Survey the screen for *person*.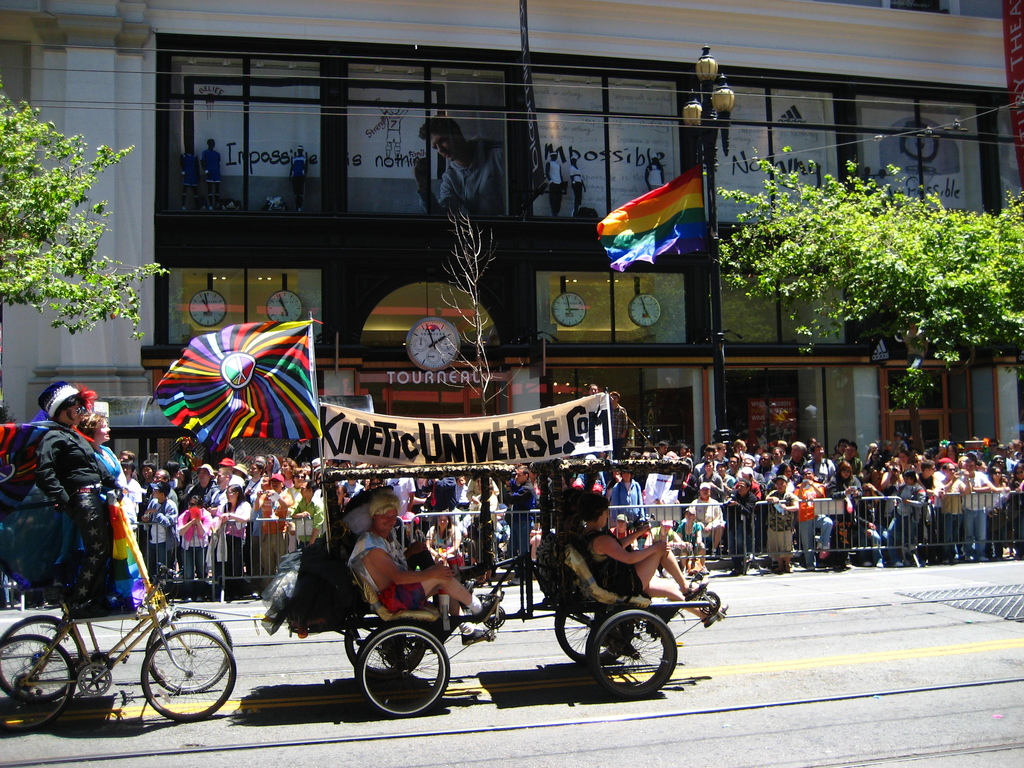
Survey found: l=177, t=143, r=202, b=209.
